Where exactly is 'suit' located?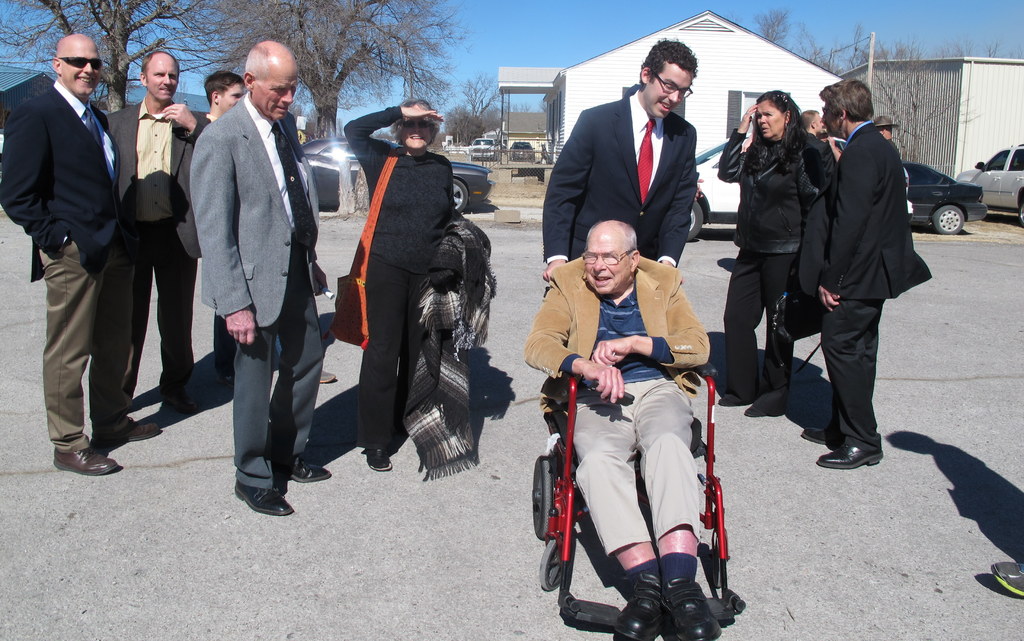
Its bounding box is [x1=796, y1=115, x2=930, y2=455].
